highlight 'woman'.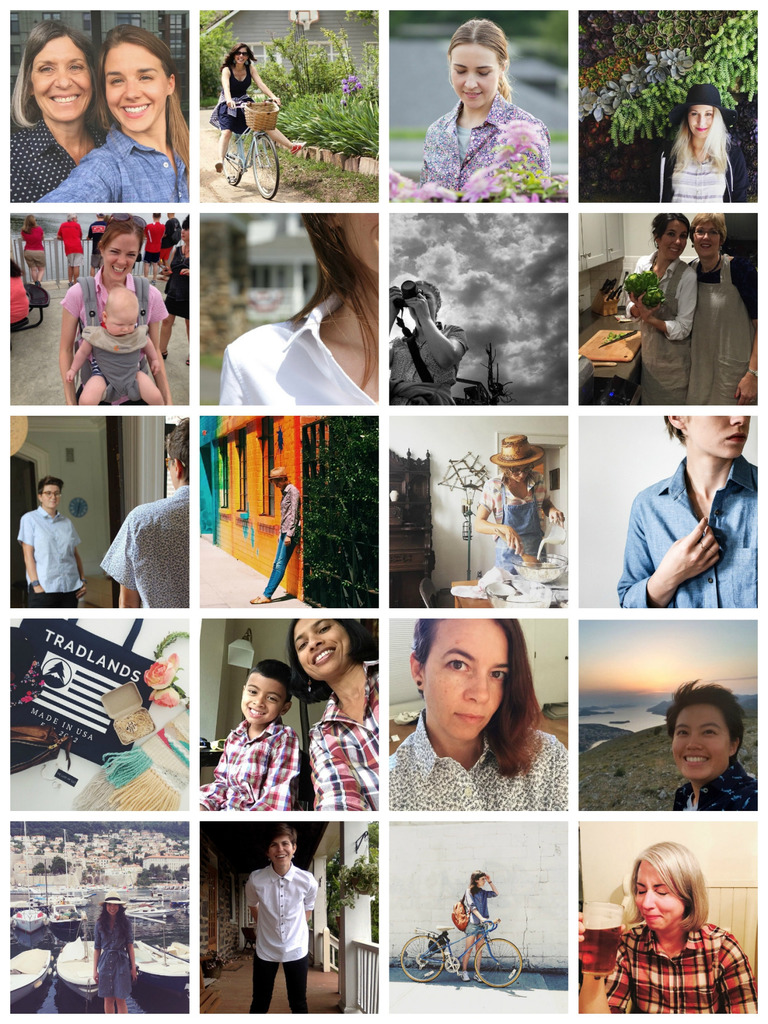
Highlighted region: [x1=582, y1=841, x2=753, y2=1023].
